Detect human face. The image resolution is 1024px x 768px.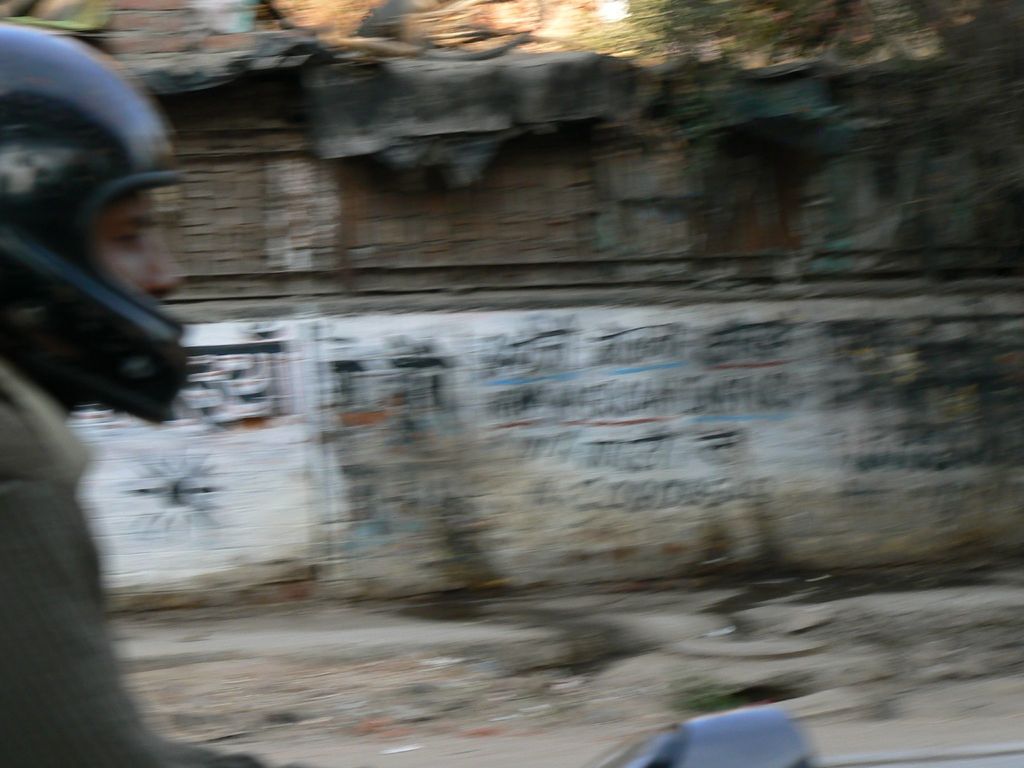
box(97, 177, 182, 310).
